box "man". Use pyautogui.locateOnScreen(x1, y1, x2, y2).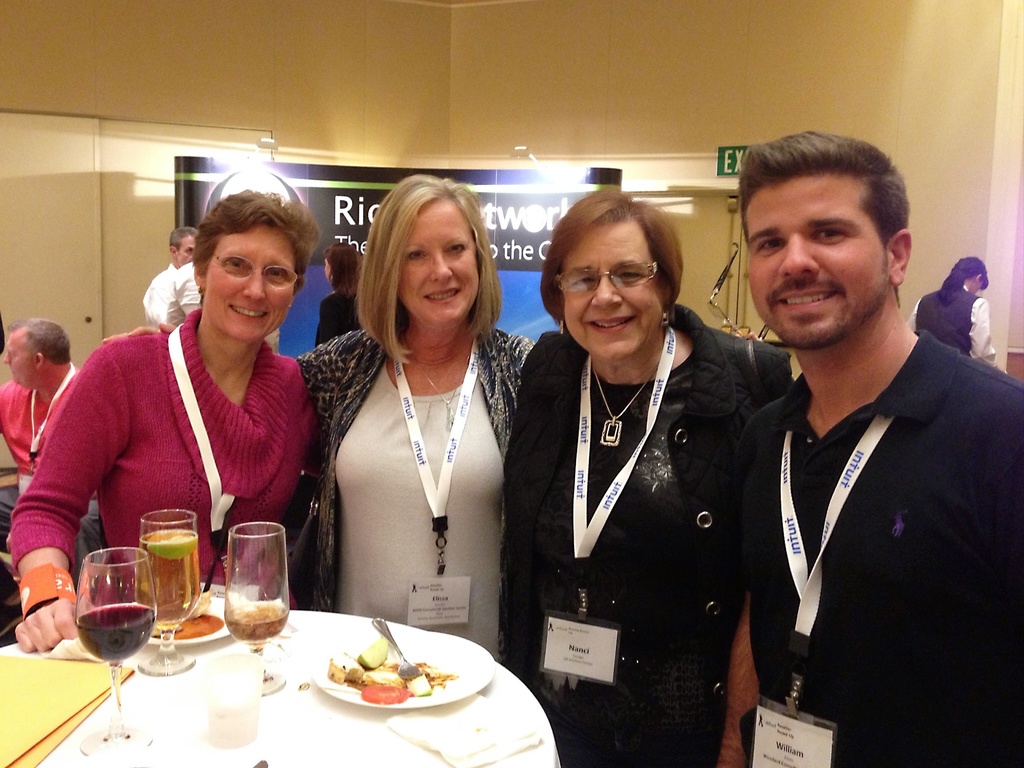
pyautogui.locateOnScreen(708, 140, 1016, 755).
